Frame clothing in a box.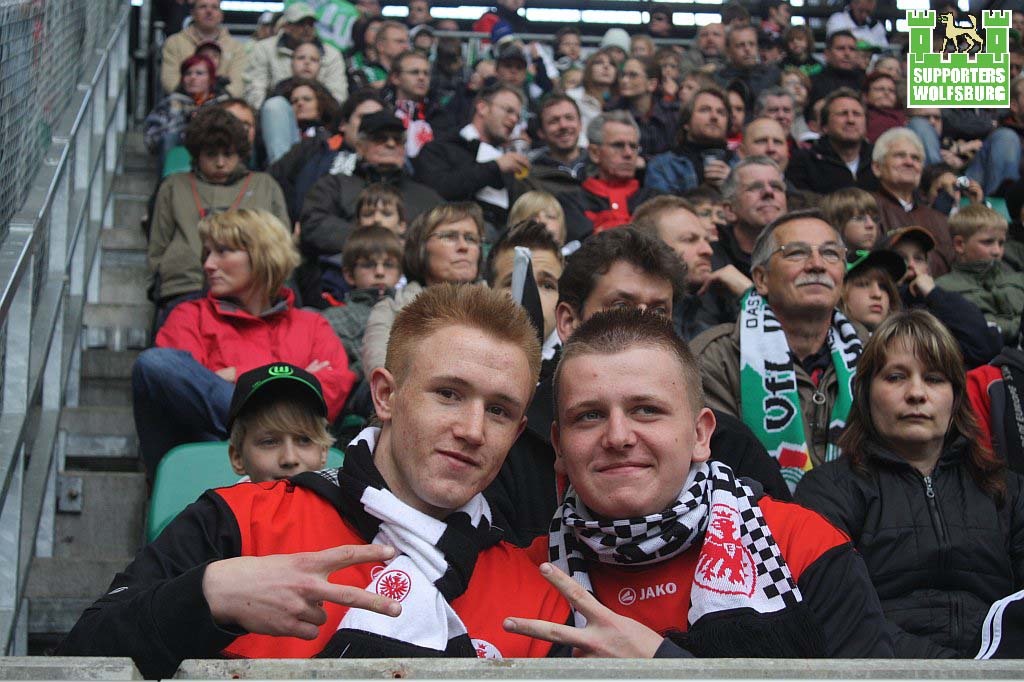
x1=855, y1=102, x2=903, y2=140.
